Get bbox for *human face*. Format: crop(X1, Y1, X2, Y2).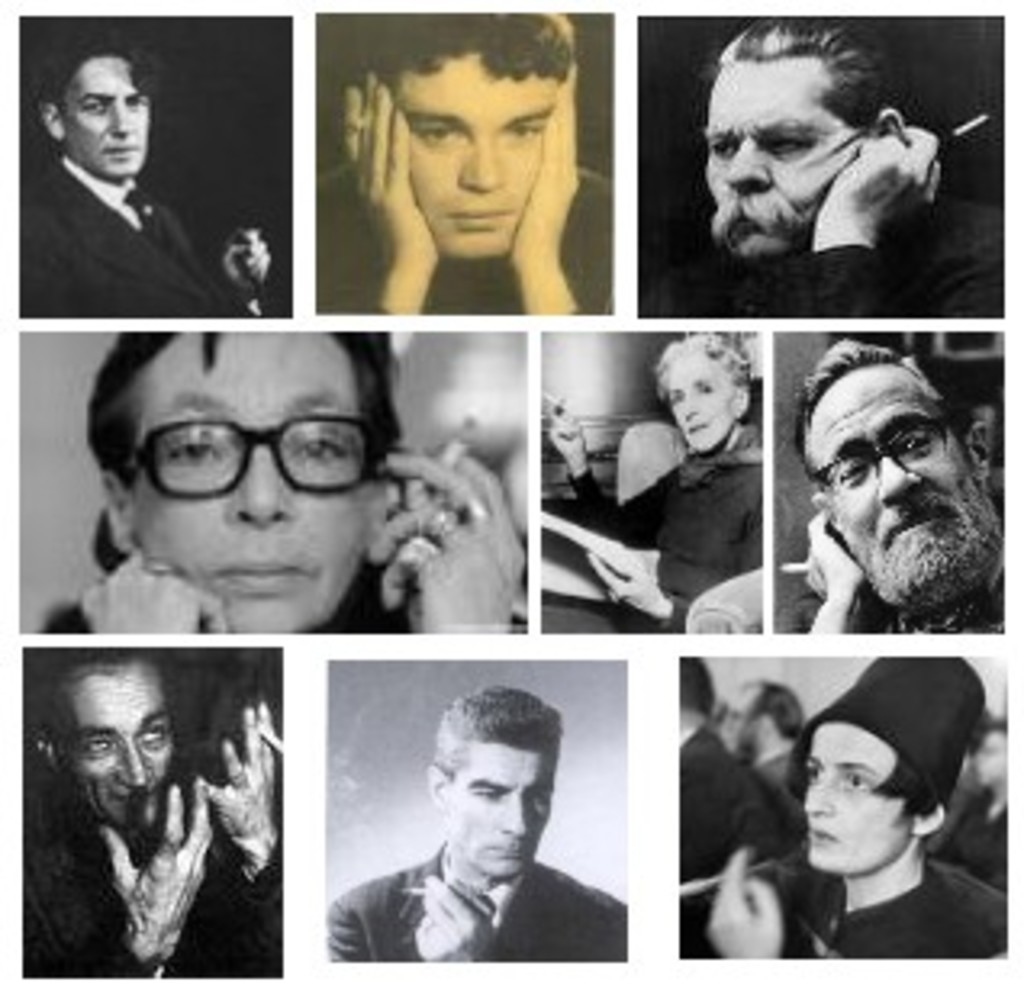
crop(431, 740, 541, 879).
